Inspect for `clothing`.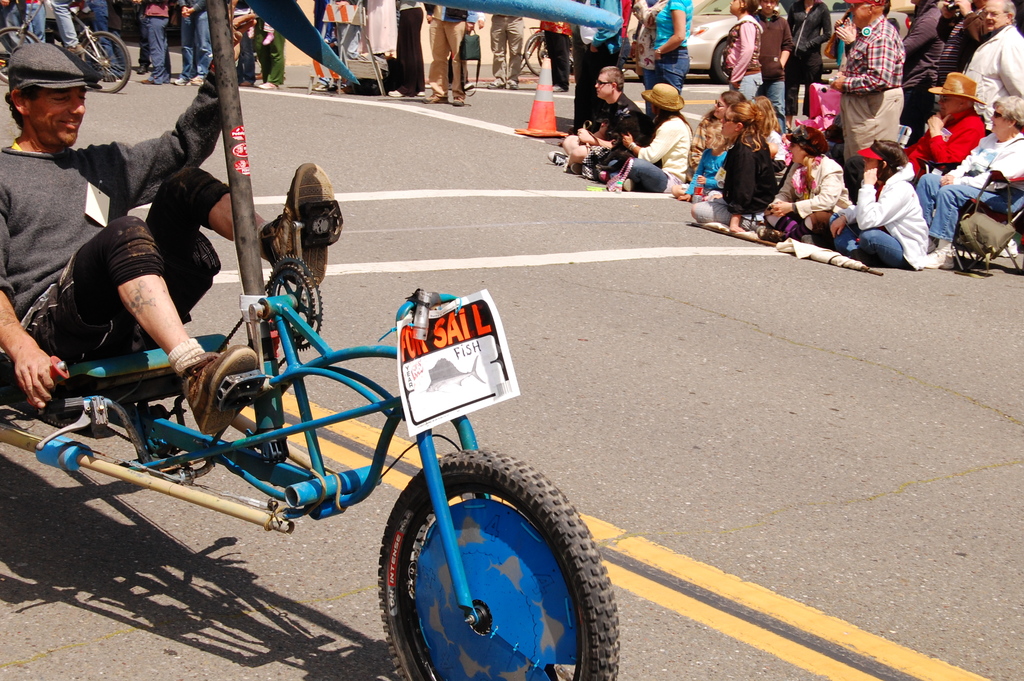
Inspection: pyautogui.locateOnScreen(0, 61, 231, 363).
